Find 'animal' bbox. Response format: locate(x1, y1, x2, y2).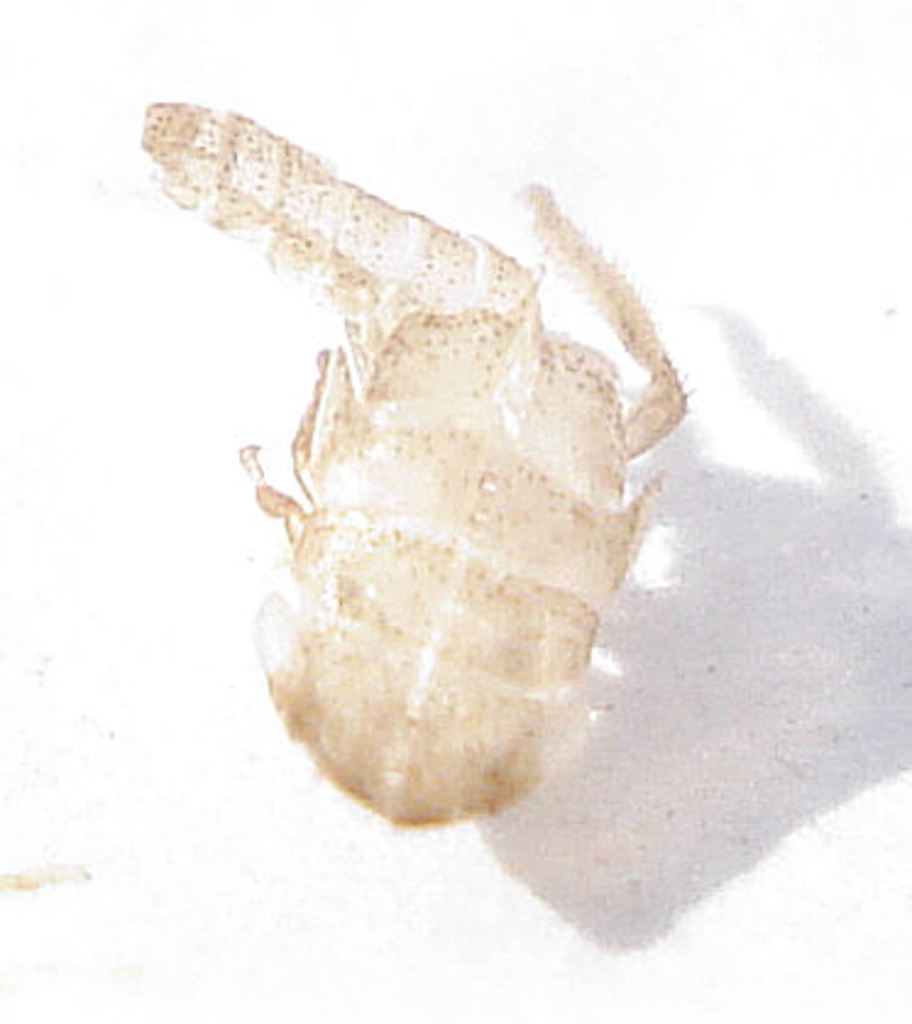
locate(222, 181, 692, 838).
